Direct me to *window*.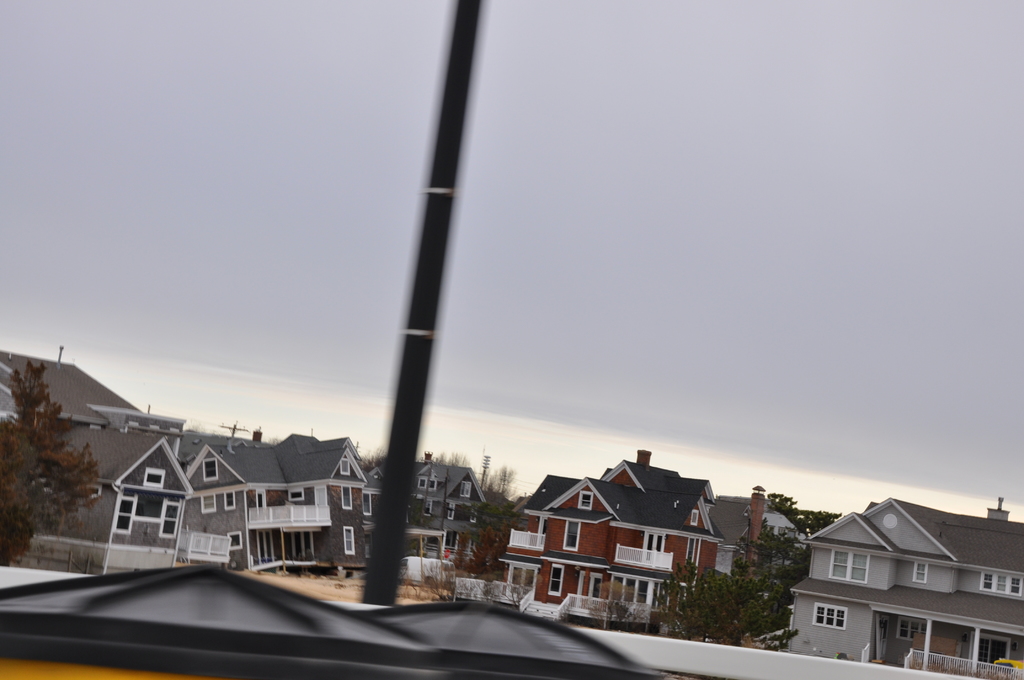
Direction: left=199, top=492, right=216, bottom=512.
